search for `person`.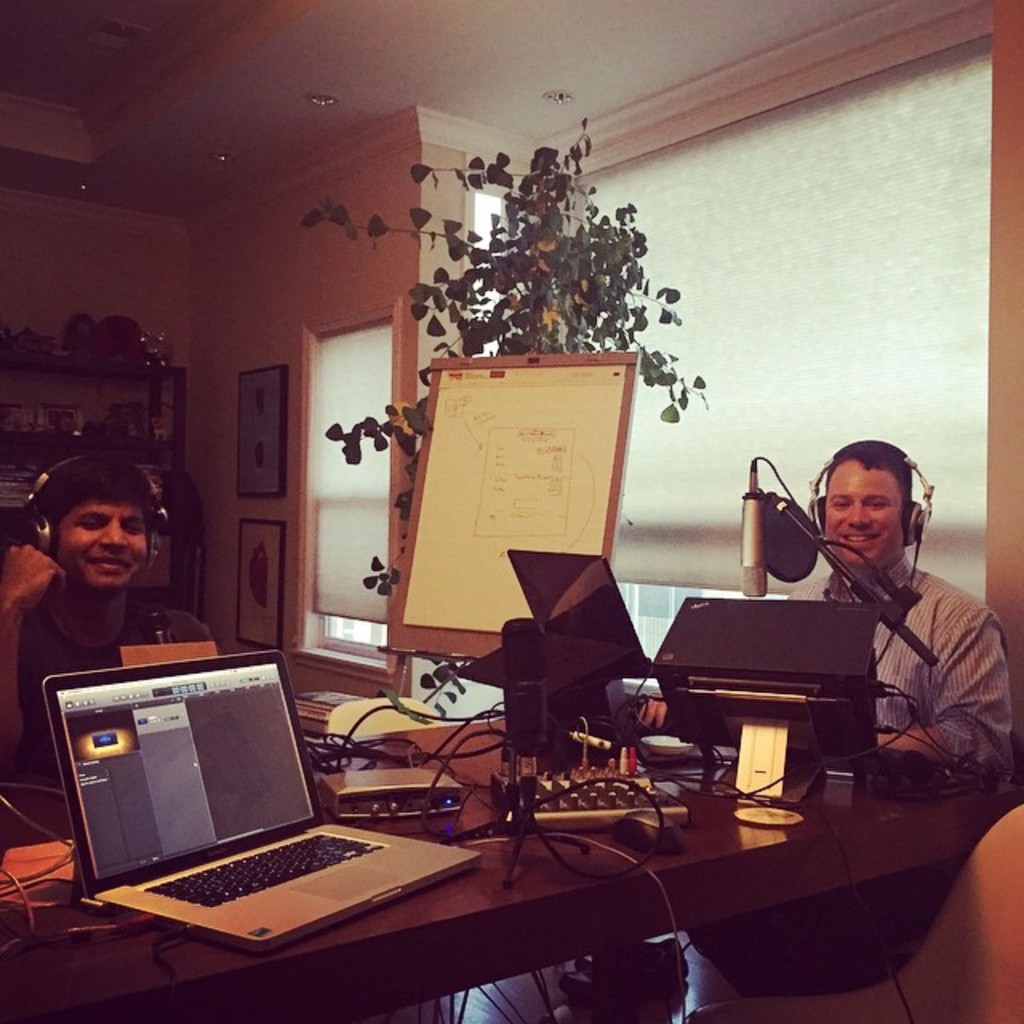
Found at [0, 454, 216, 768].
